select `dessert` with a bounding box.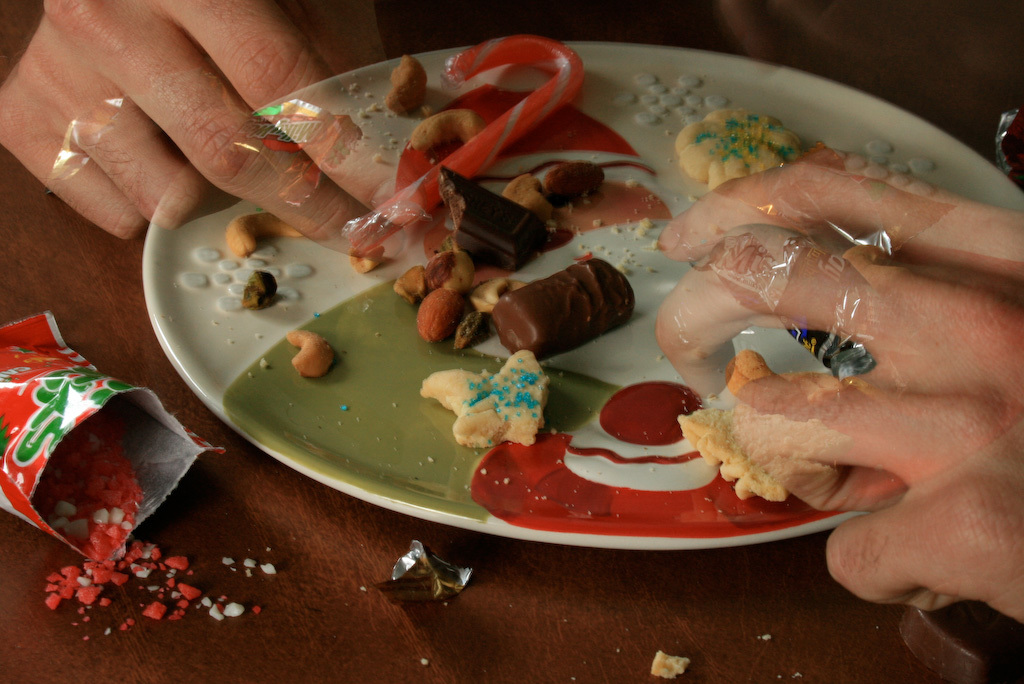
418:344:546:448.
